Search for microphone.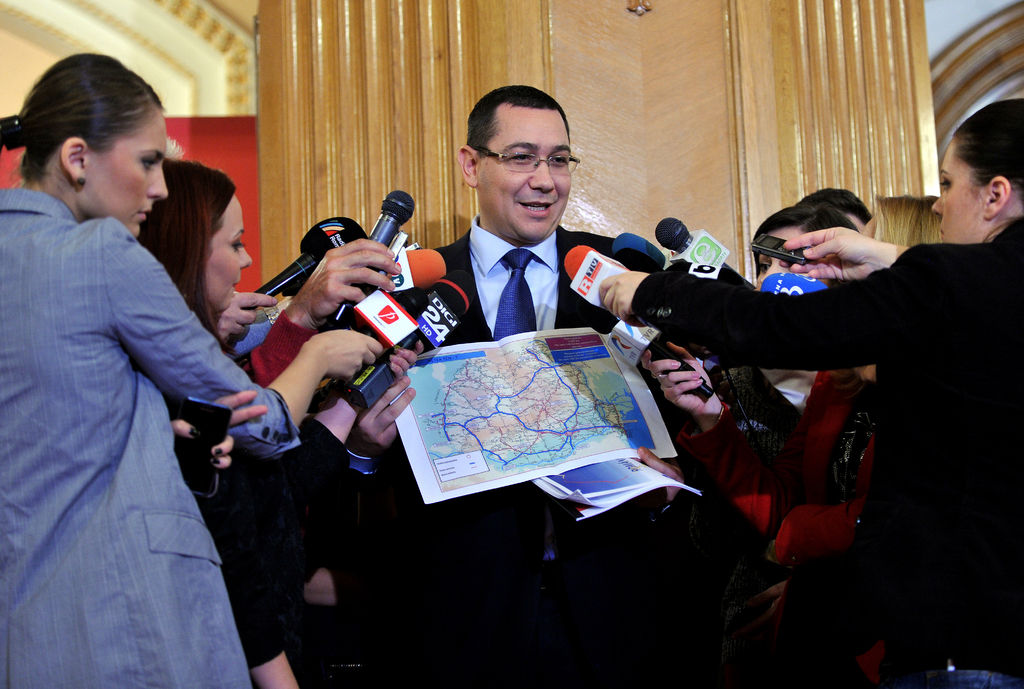
Found at l=655, t=217, r=755, b=292.
